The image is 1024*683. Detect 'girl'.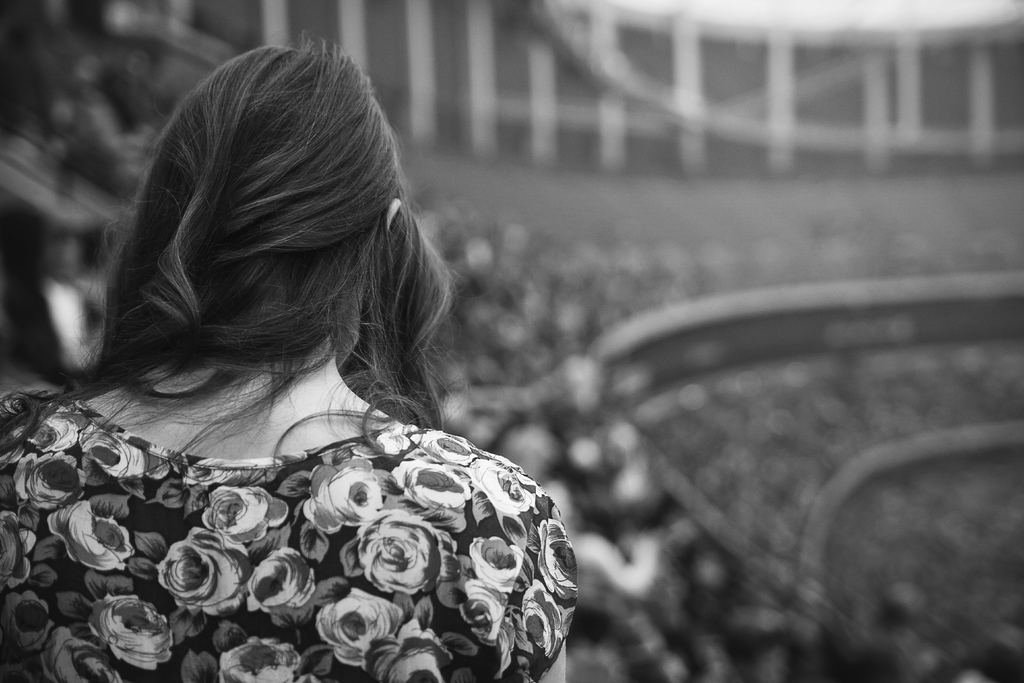
Detection: rect(0, 29, 579, 682).
